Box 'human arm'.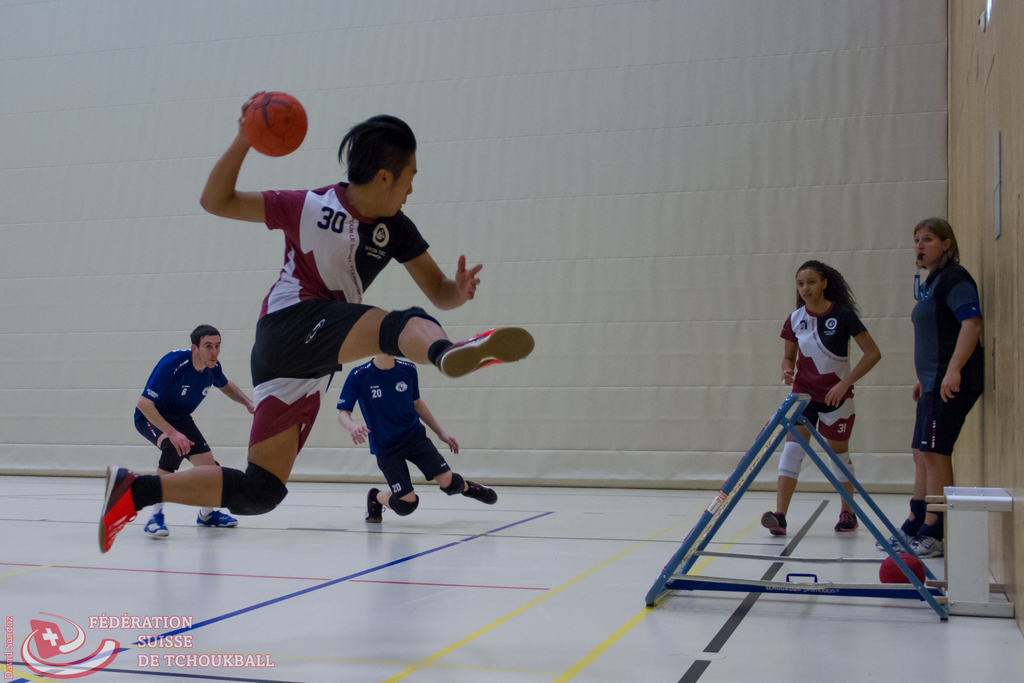
bbox(937, 268, 984, 404).
